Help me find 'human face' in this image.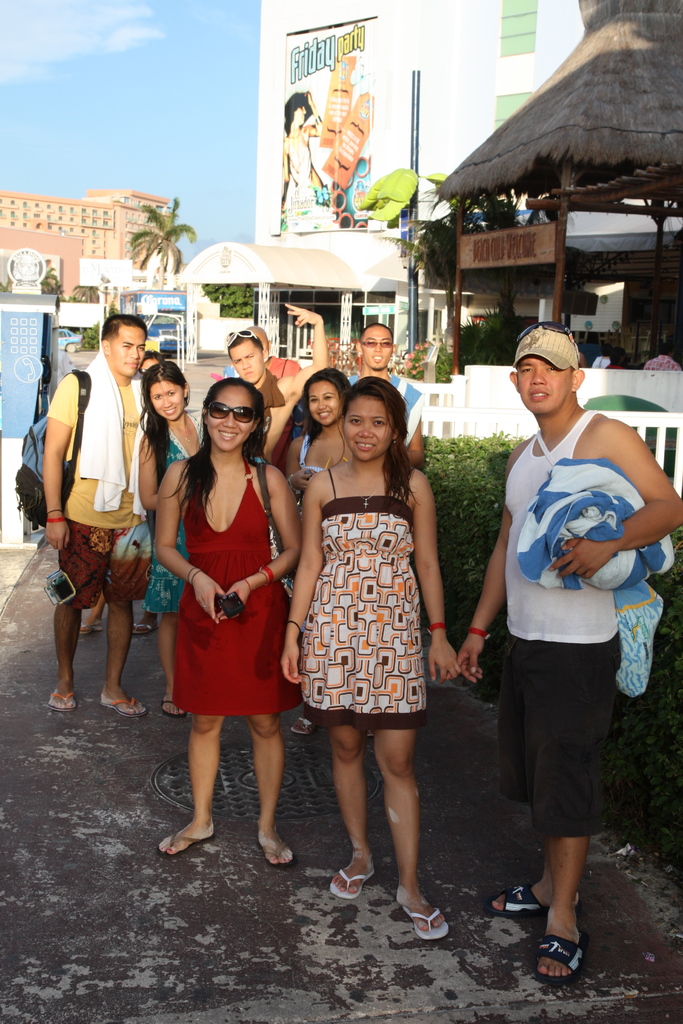
Found it: (104,326,145,378).
